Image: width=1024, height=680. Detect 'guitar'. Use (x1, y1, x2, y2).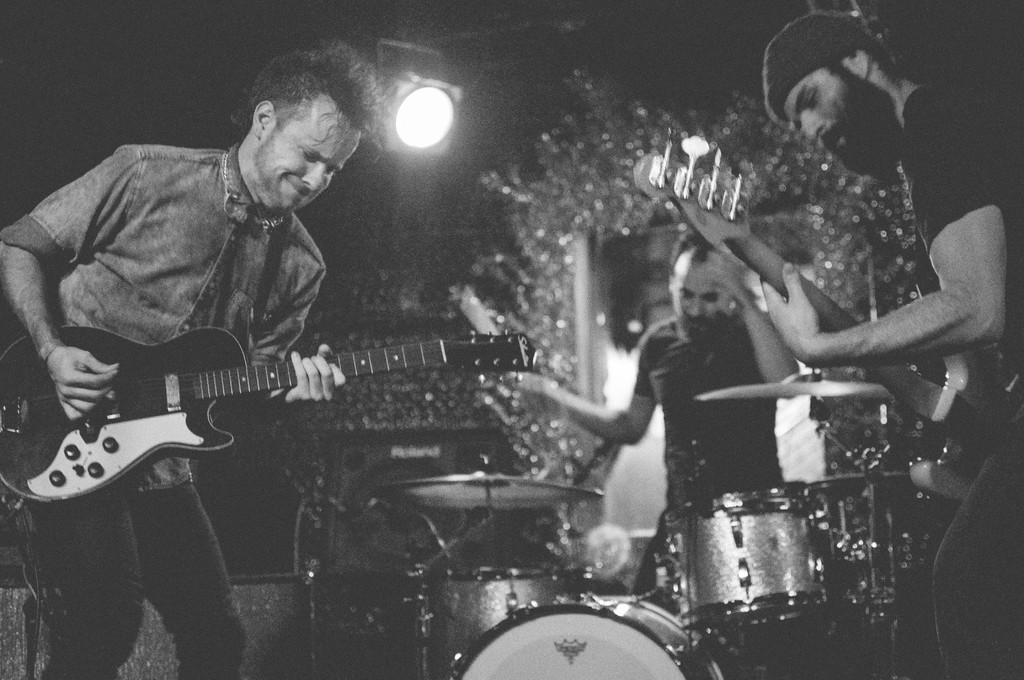
(625, 134, 1023, 525).
